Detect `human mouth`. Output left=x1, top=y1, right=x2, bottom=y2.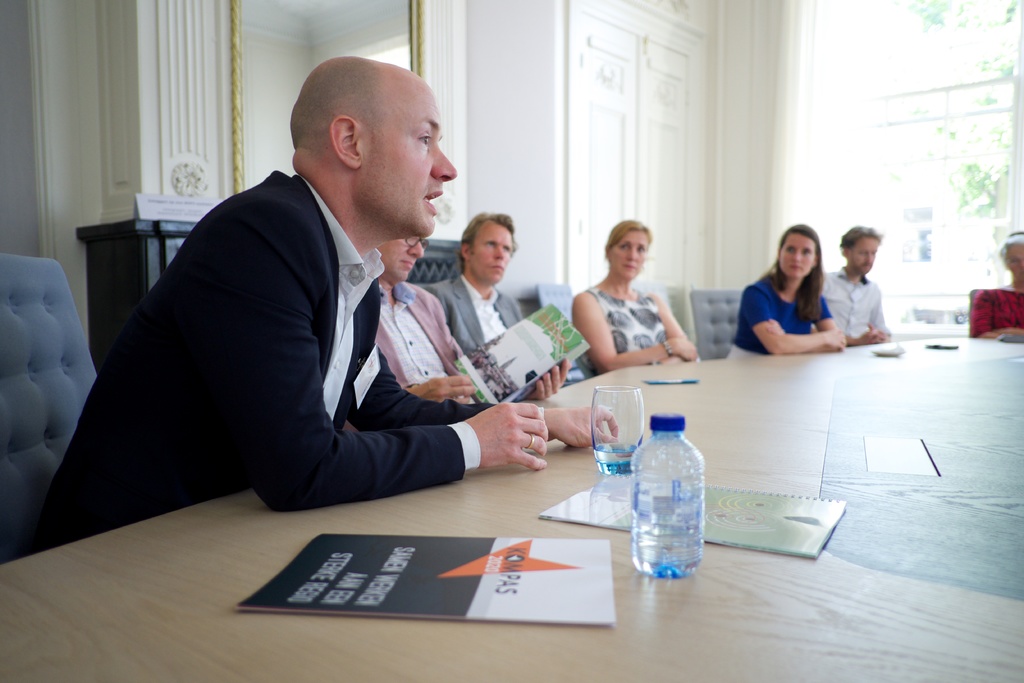
left=787, top=262, right=801, bottom=273.
